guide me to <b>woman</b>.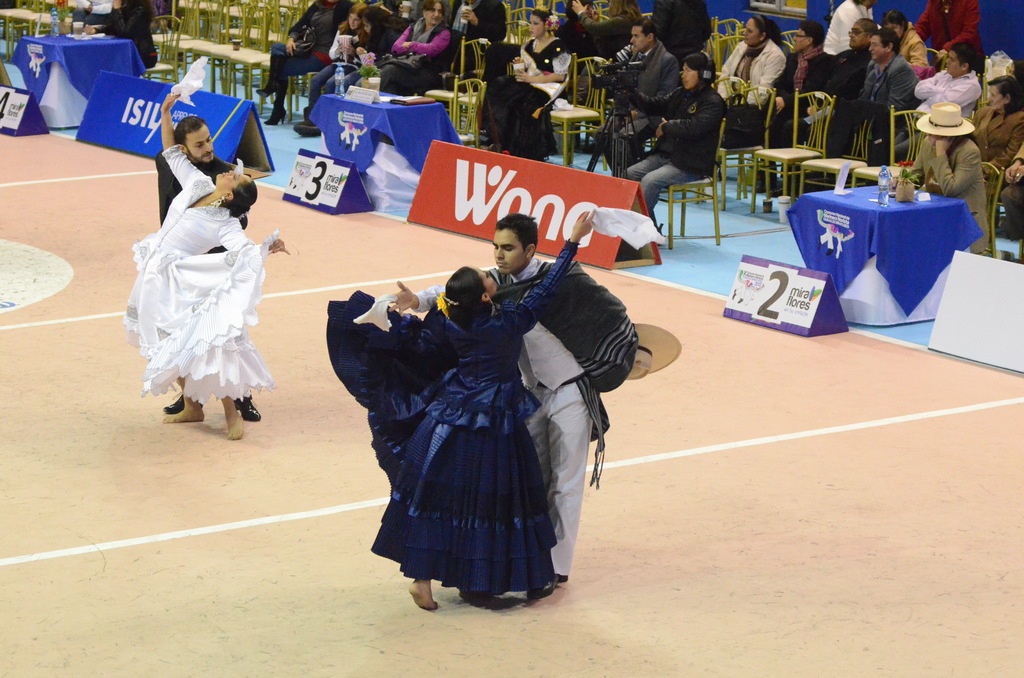
Guidance: [x1=296, y1=0, x2=371, y2=125].
